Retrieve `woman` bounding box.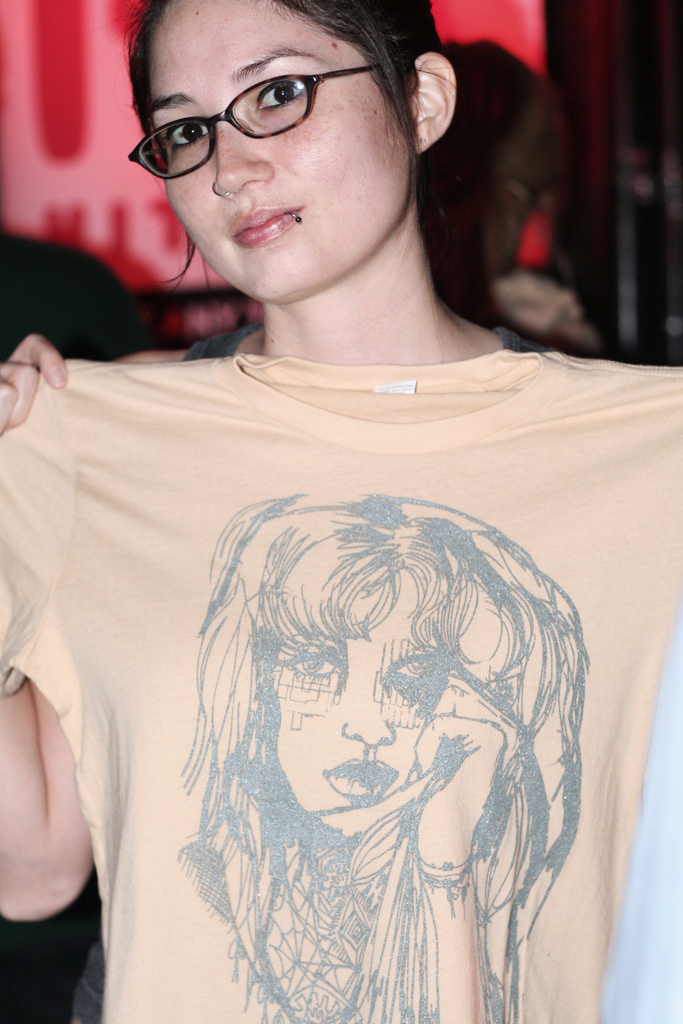
Bounding box: 178 492 586 1023.
